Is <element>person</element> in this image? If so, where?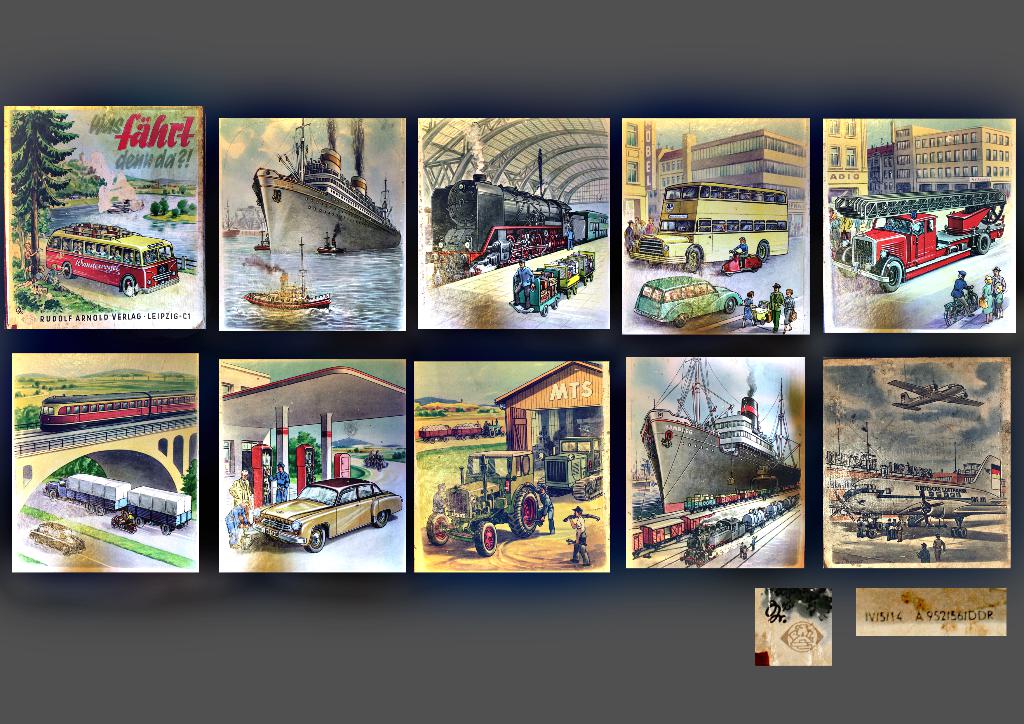
Yes, at {"left": 993, "top": 280, "right": 1004, "bottom": 316}.
